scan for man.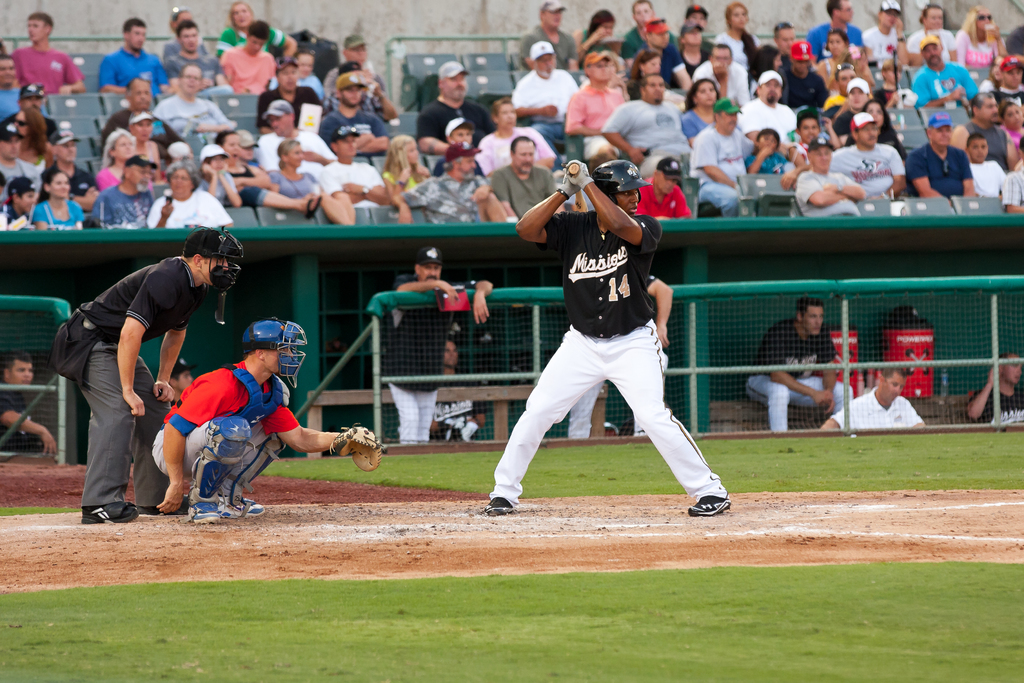
Scan result: pyautogui.locateOnScreen(910, 37, 979, 111).
